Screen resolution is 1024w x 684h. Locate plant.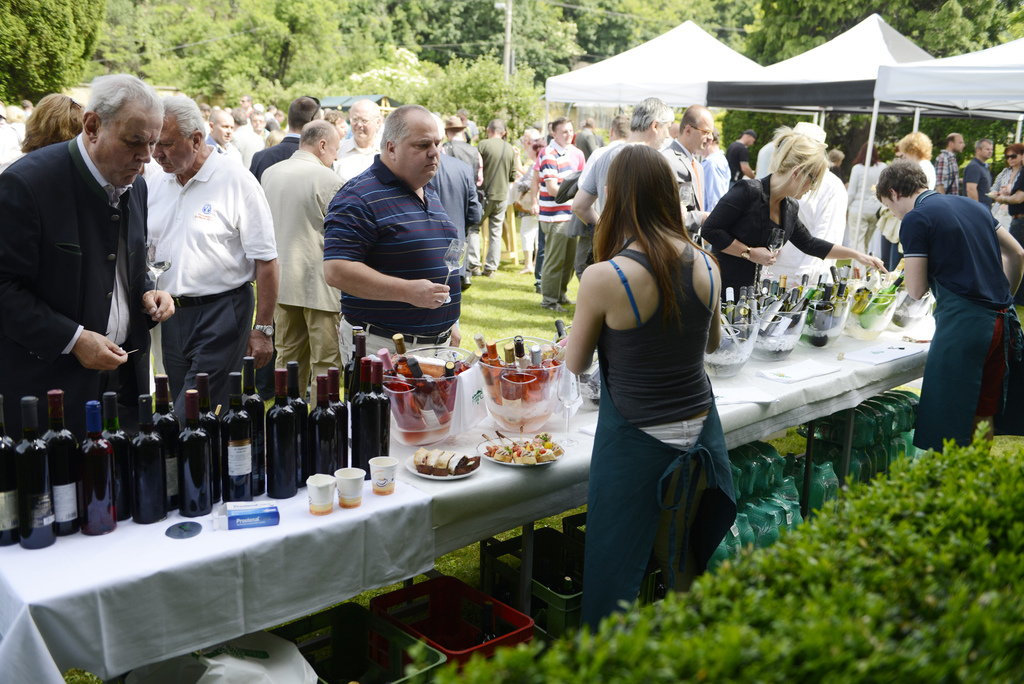
x1=0 y1=0 x2=108 y2=110.
